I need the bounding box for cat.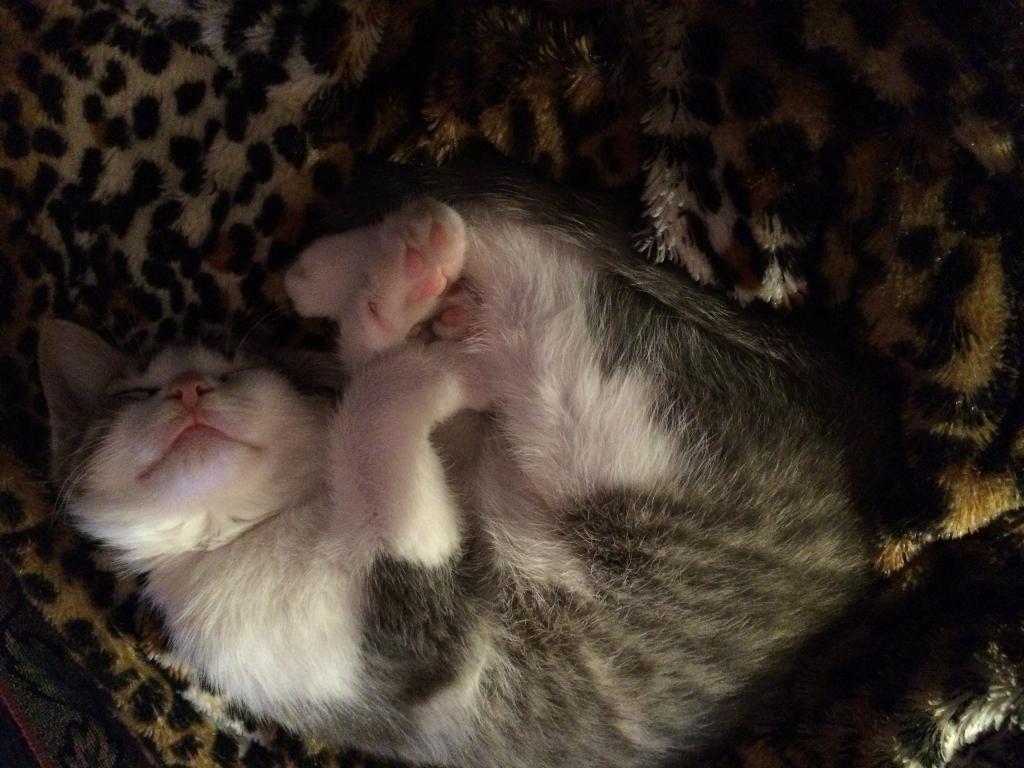
Here it is: region(36, 177, 871, 767).
